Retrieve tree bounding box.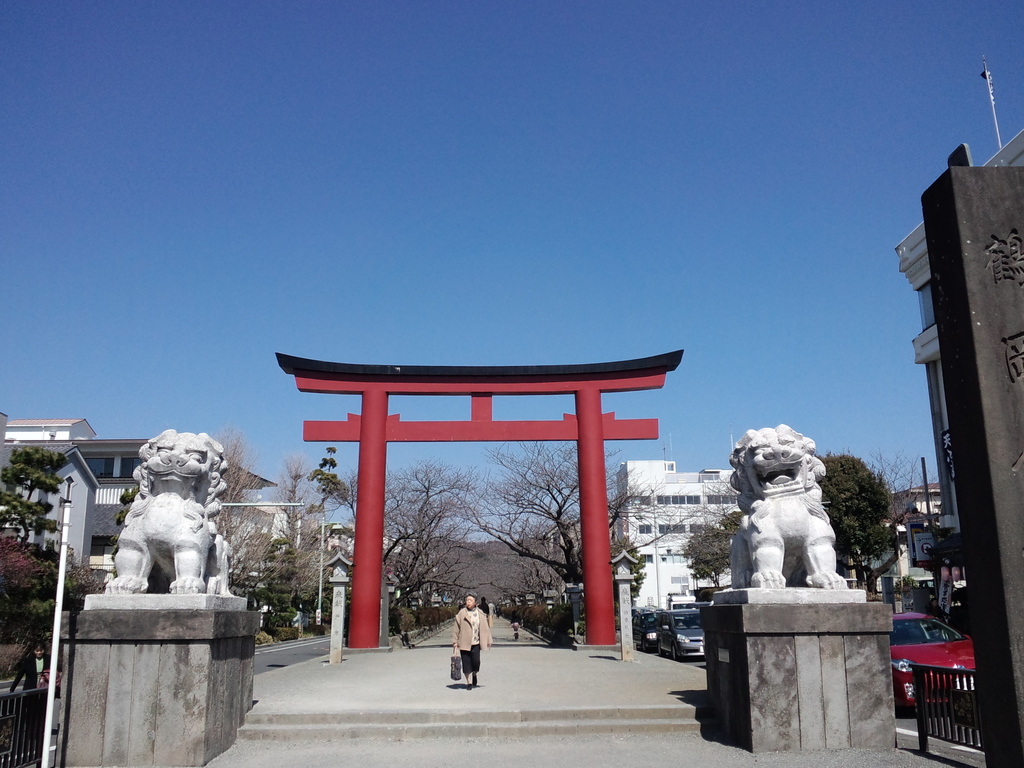
Bounding box: box=[268, 452, 329, 628].
